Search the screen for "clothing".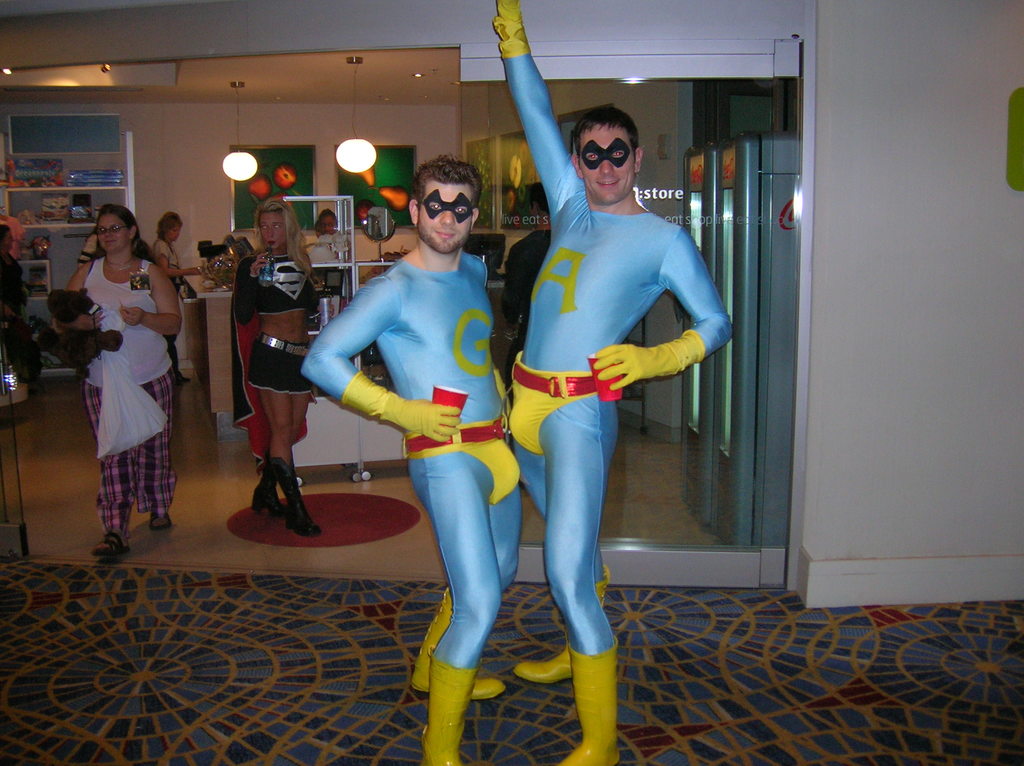
Found at BBox(497, 53, 735, 657).
